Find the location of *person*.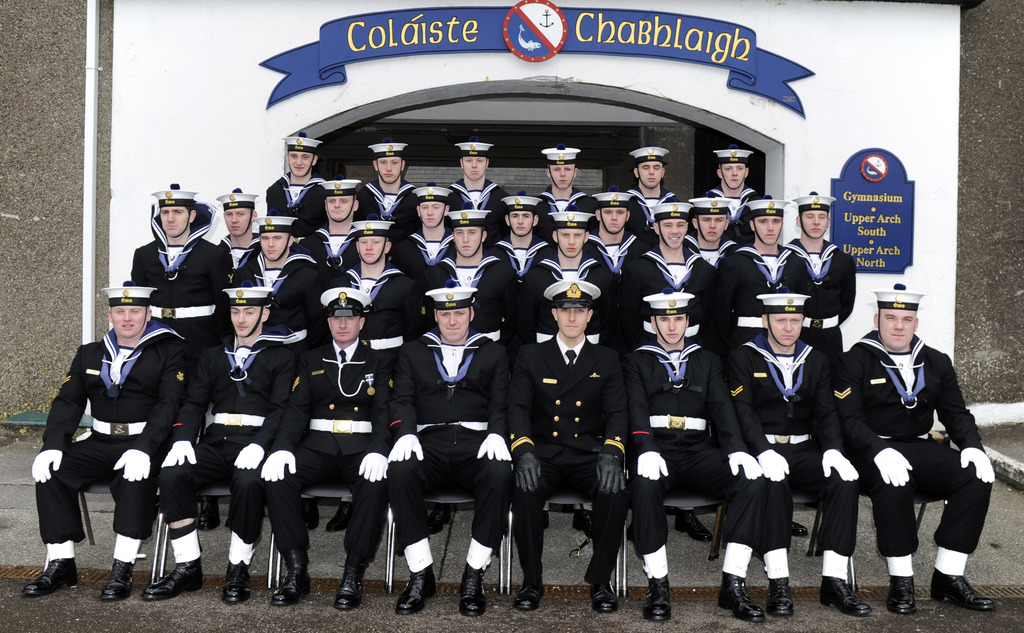
Location: {"left": 637, "top": 196, "right": 717, "bottom": 366}.
